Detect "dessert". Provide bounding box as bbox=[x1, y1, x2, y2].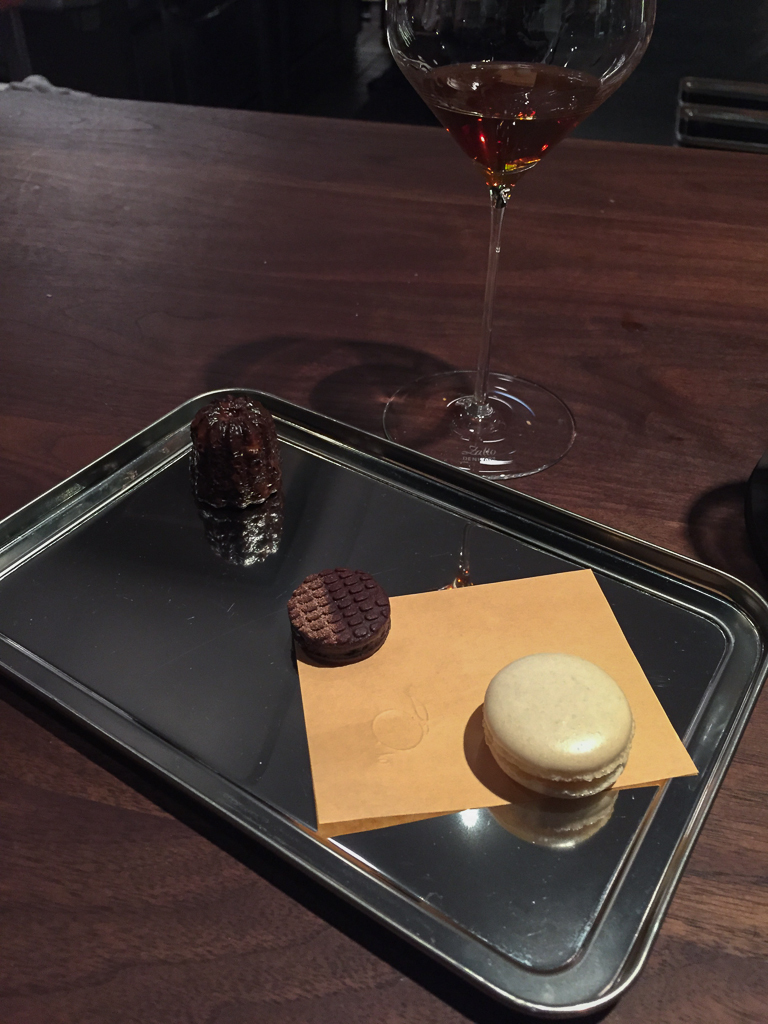
bbox=[175, 386, 288, 605].
